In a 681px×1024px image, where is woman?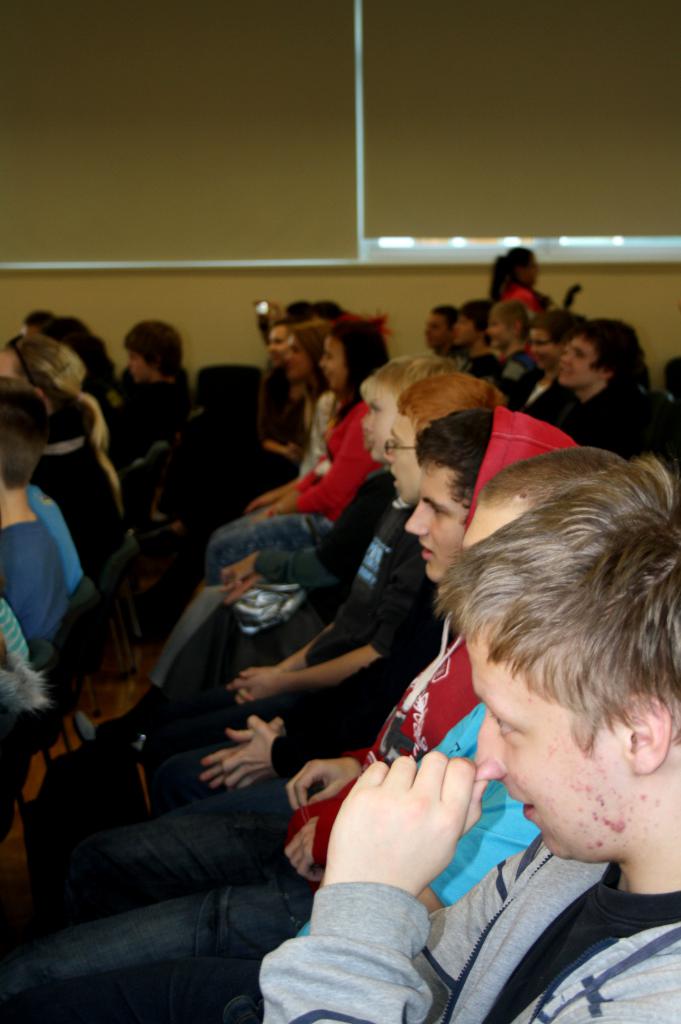
488/239/565/312.
